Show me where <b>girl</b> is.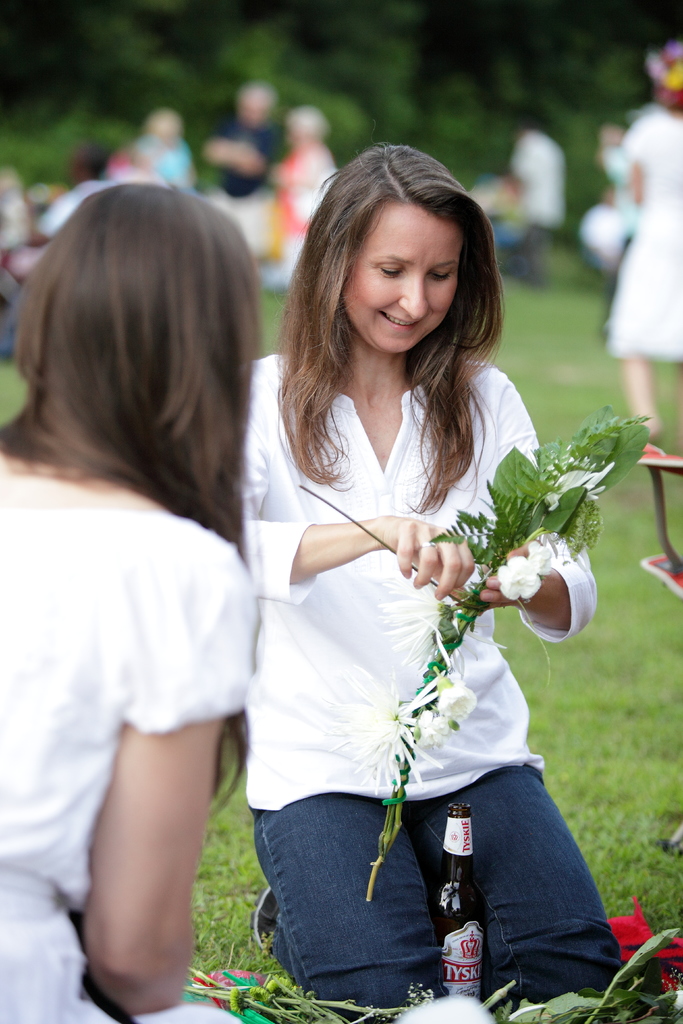
<b>girl</b> is at [x1=126, y1=102, x2=188, y2=189].
